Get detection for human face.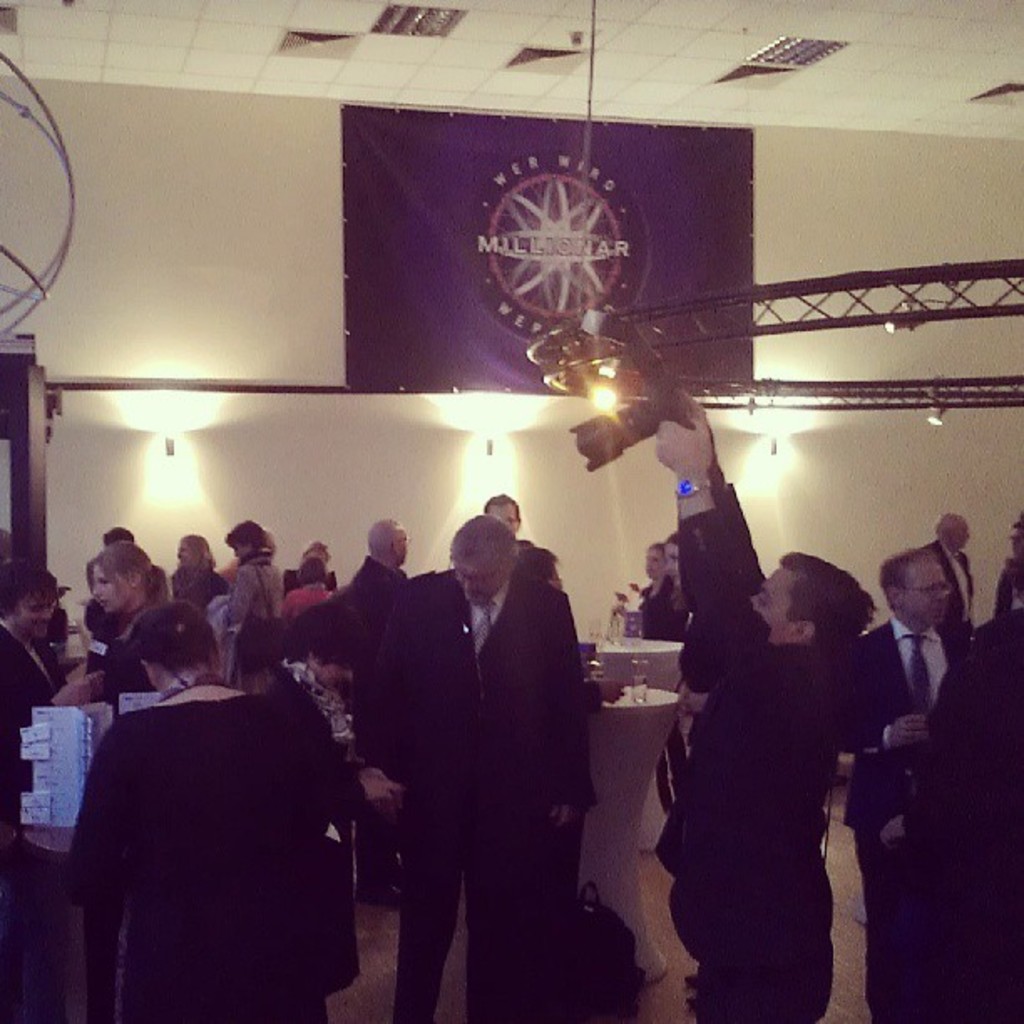
Detection: (751, 566, 801, 643).
